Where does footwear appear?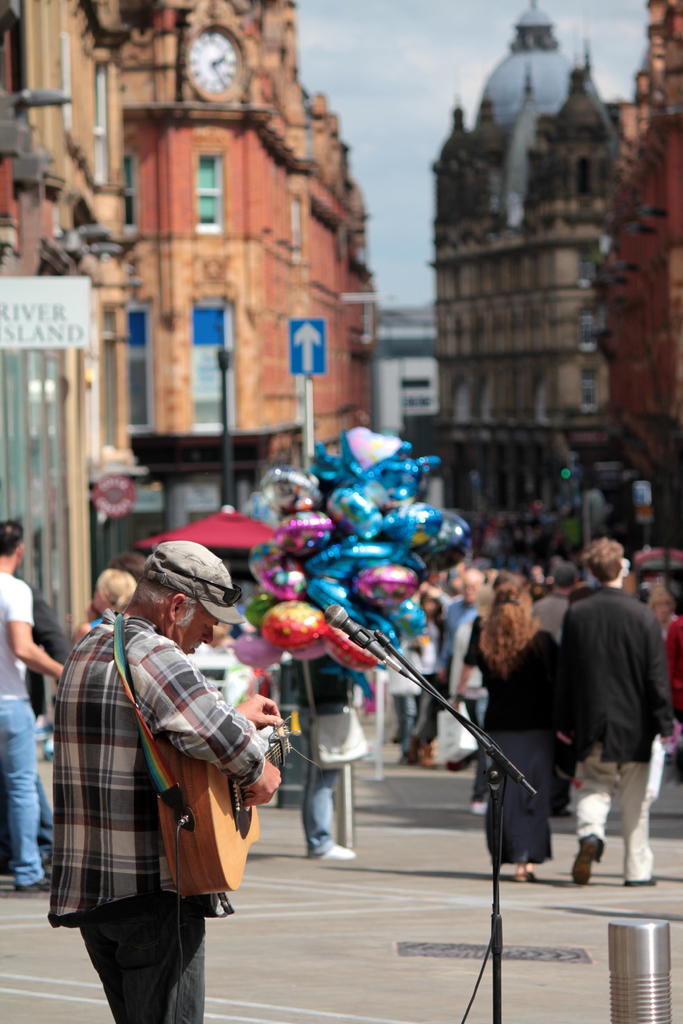
Appears at (15,874,51,897).
